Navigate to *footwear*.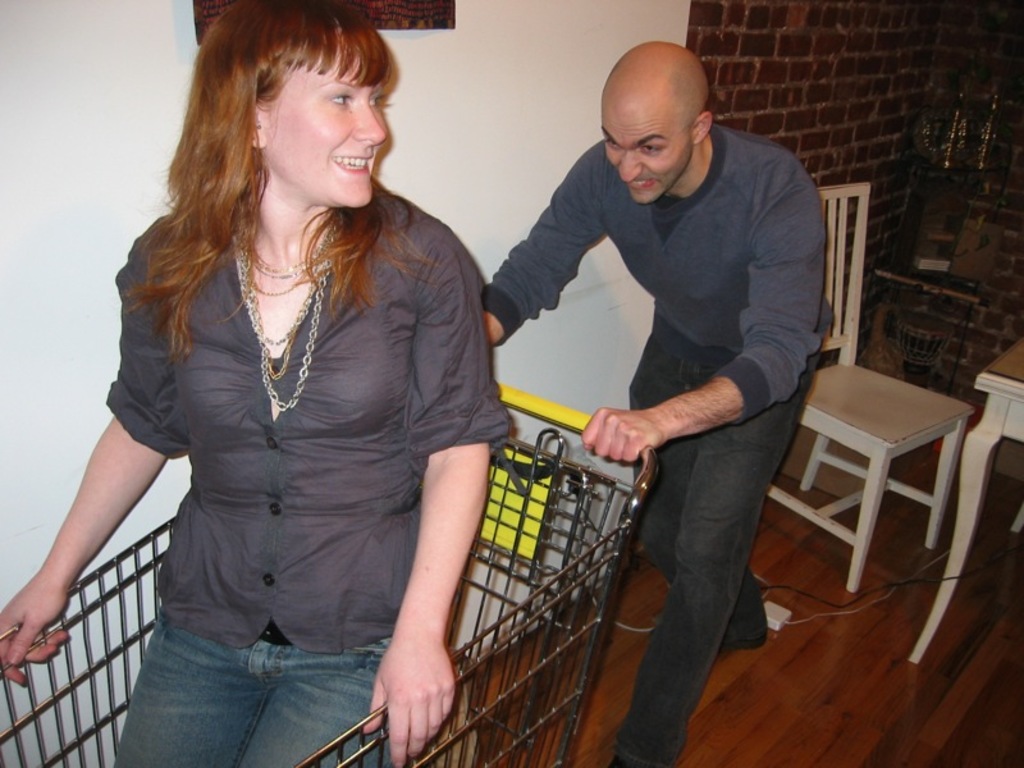
Navigation target: (left=607, top=751, right=653, bottom=767).
